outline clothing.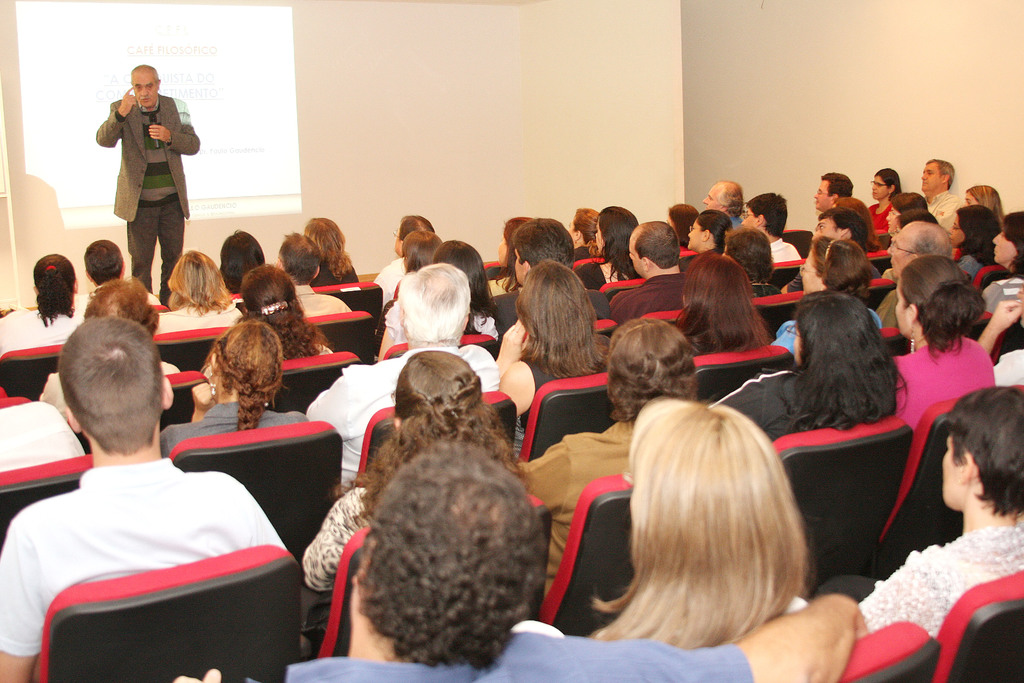
Outline: <bbox>678, 243, 696, 256</bbox>.
